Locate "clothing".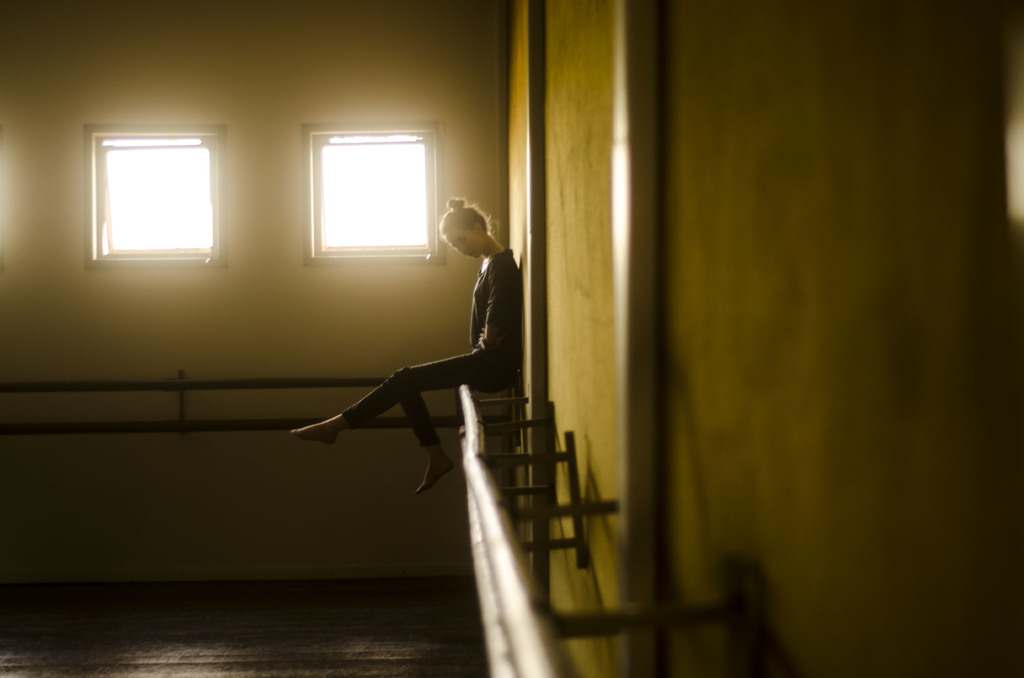
Bounding box: pyautogui.locateOnScreen(339, 246, 527, 446).
